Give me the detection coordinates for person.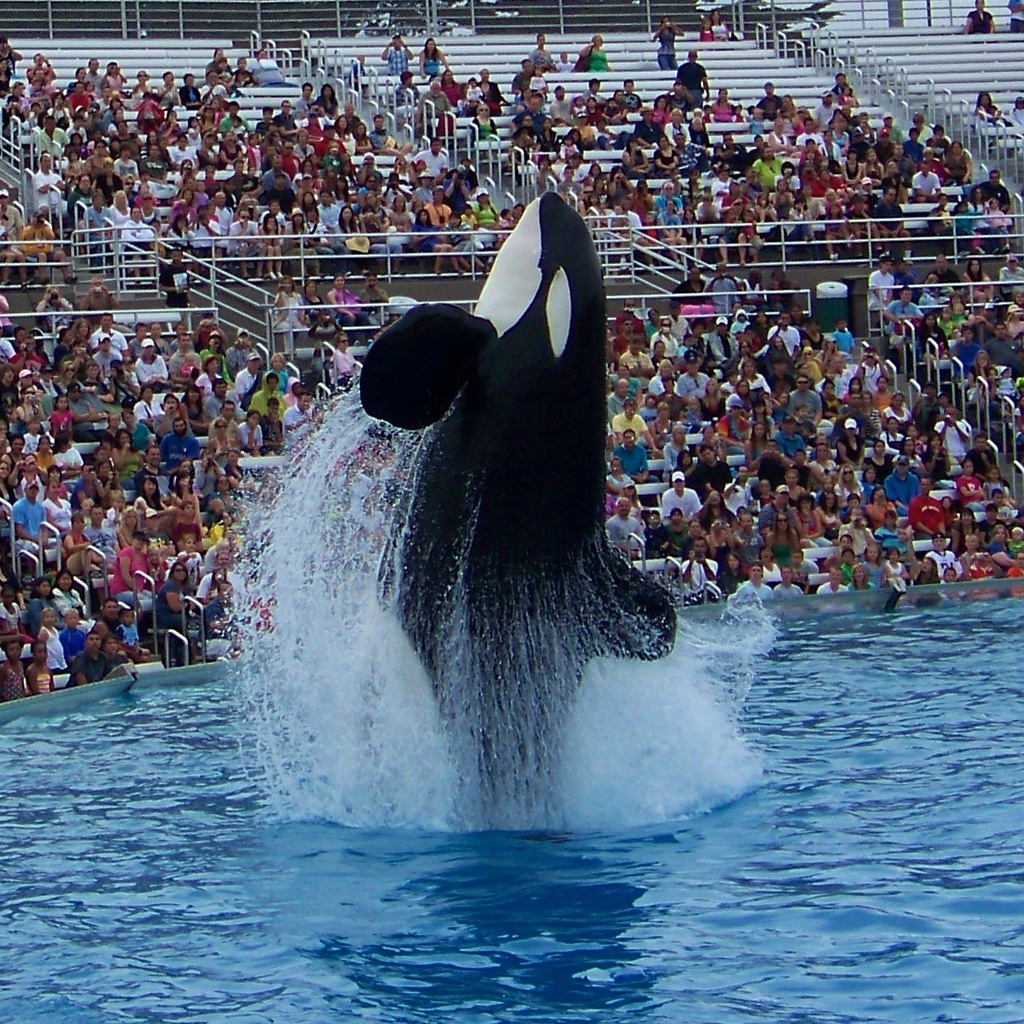
BBox(68, 625, 112, 679).
